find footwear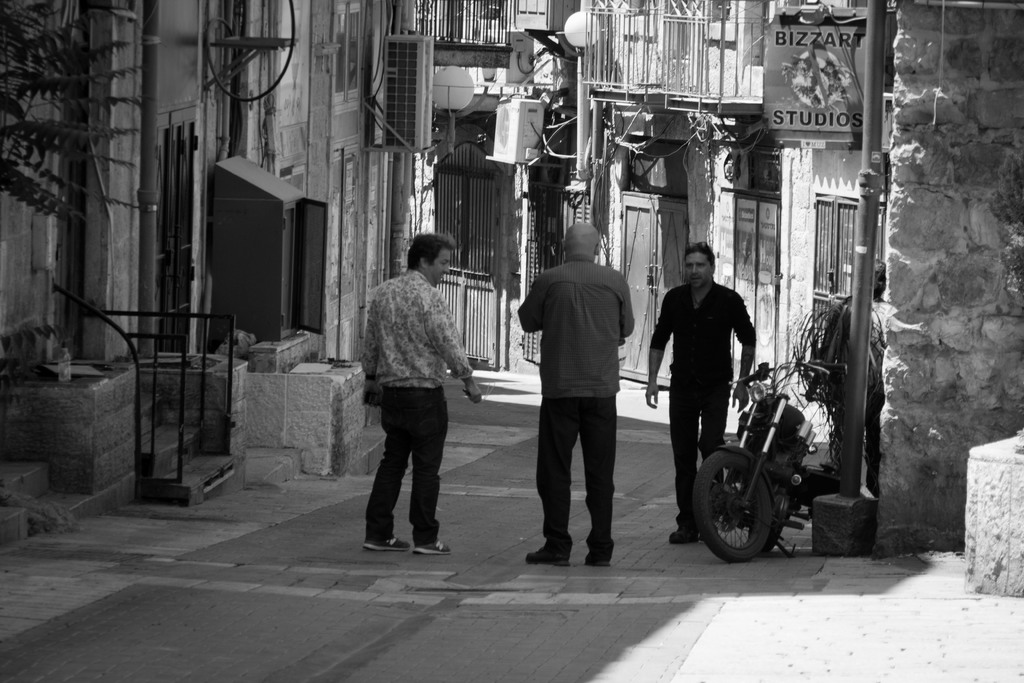
Rect(669, 520, 701, 541)
